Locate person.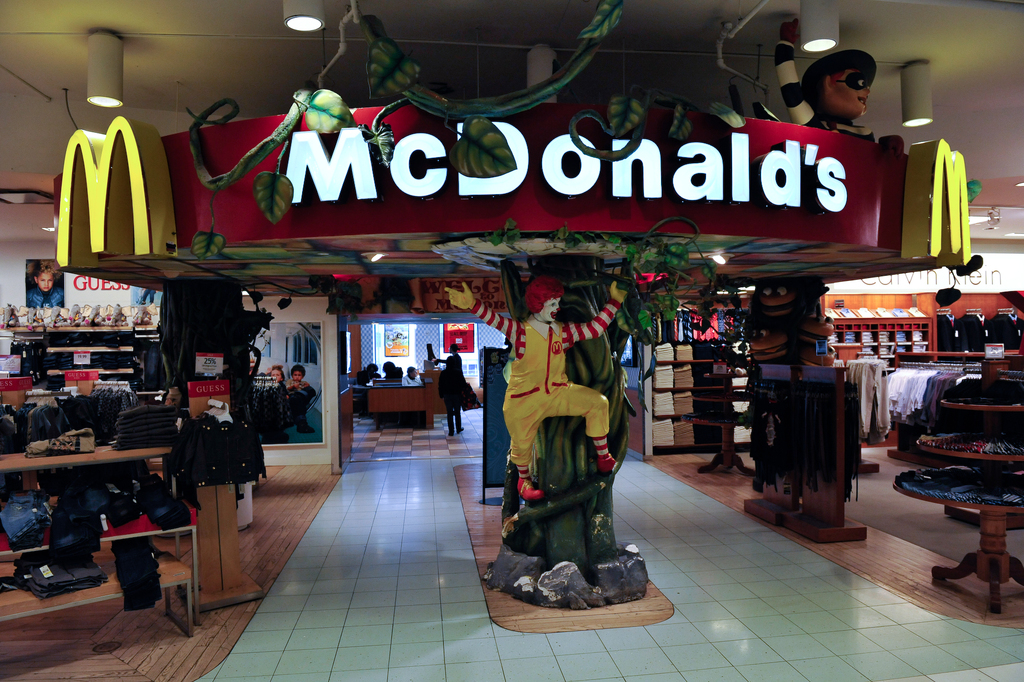
Bounding box: [433, 346, 465, 378].
